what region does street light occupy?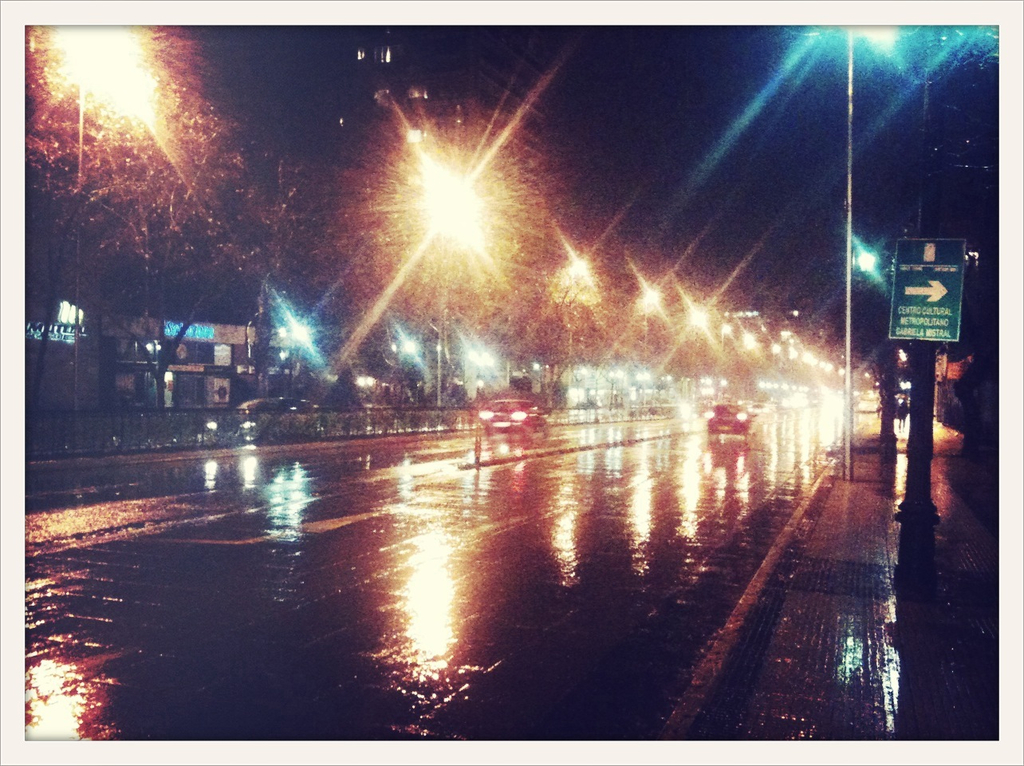
(left=567, top=256, right=587, bottom=417).
